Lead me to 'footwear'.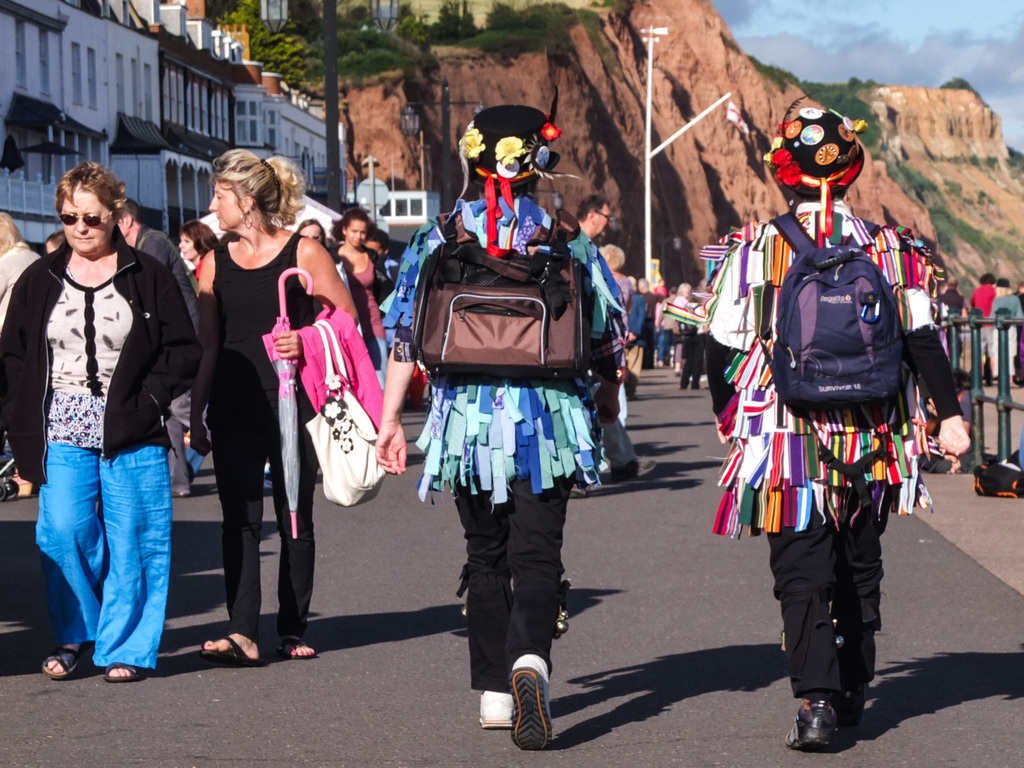
Lead to (x1=0, y1=479, x2=20, y2=501).
